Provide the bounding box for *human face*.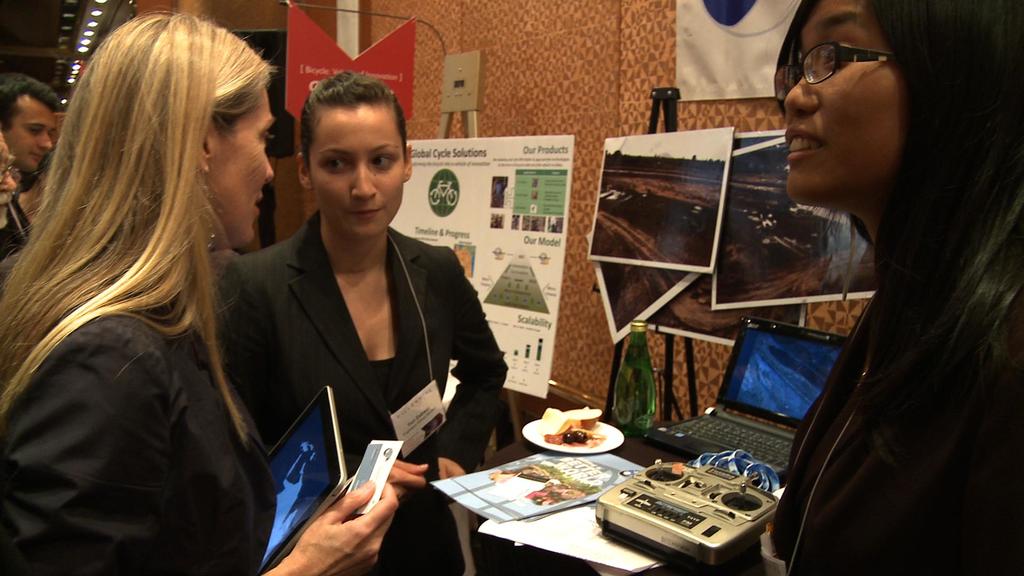
locate(312, 112, 406, 229).
